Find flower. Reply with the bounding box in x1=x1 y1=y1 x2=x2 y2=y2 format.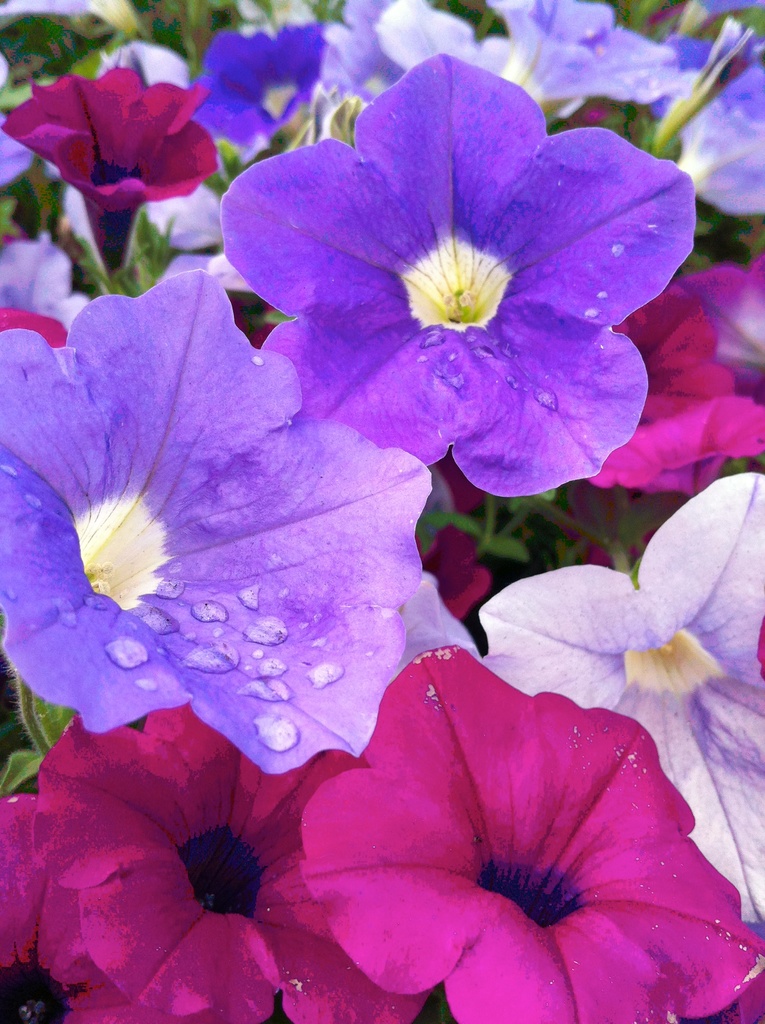
x1=383 y1=0 x2=667 y2=116.
